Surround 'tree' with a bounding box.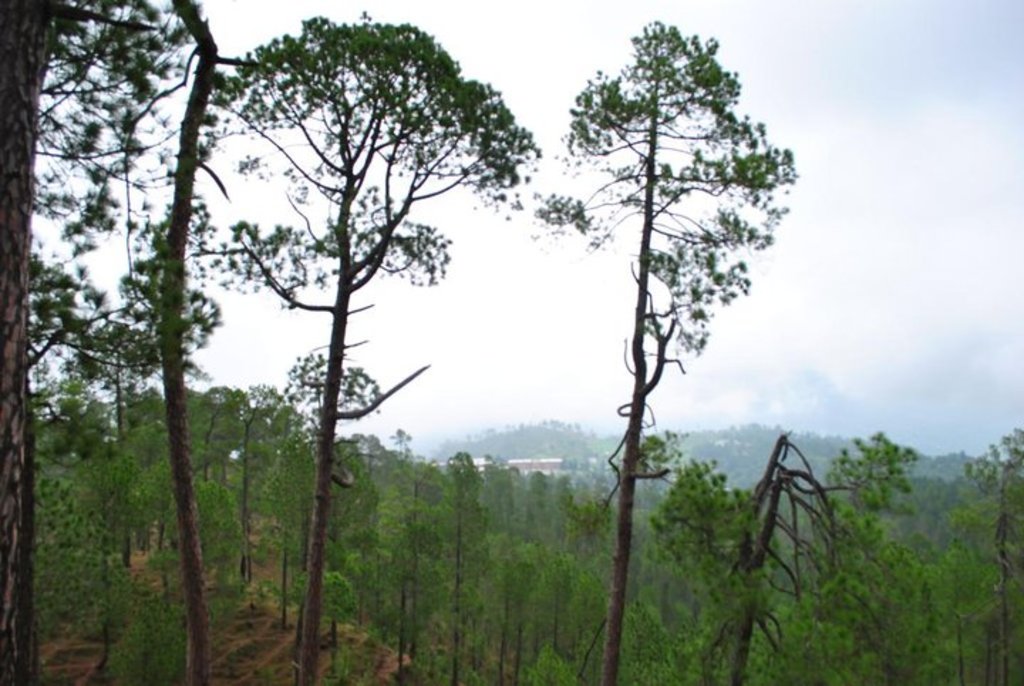
<box>528,17,801,685</box>.
